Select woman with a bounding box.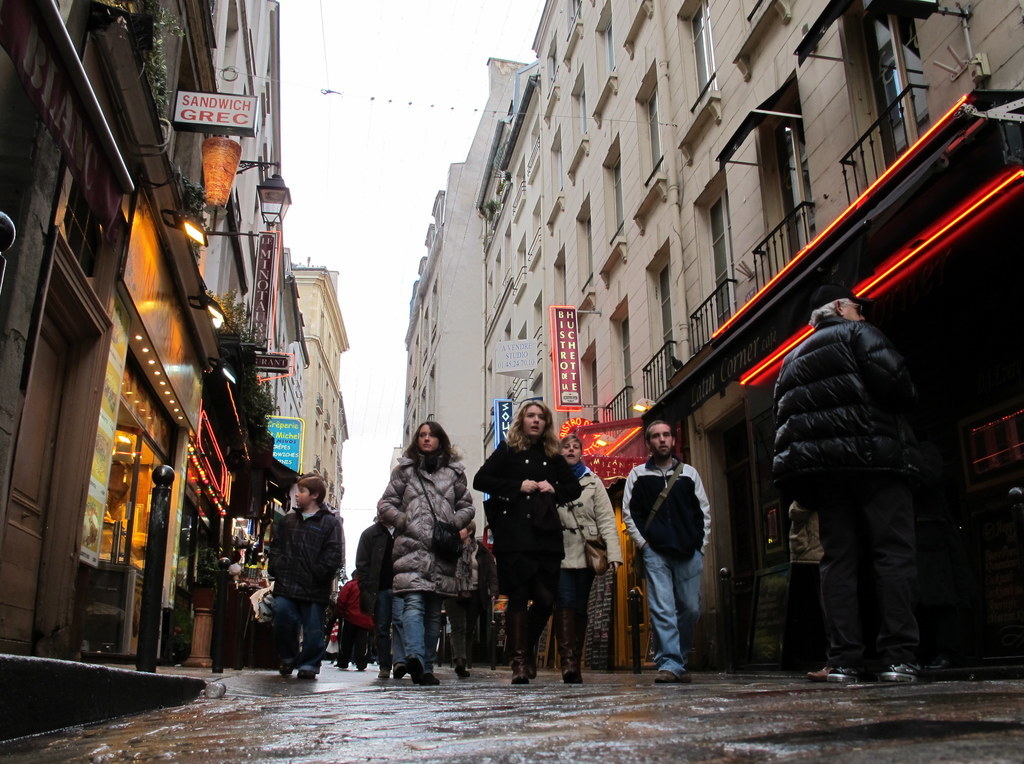
(377,423,475,684).
